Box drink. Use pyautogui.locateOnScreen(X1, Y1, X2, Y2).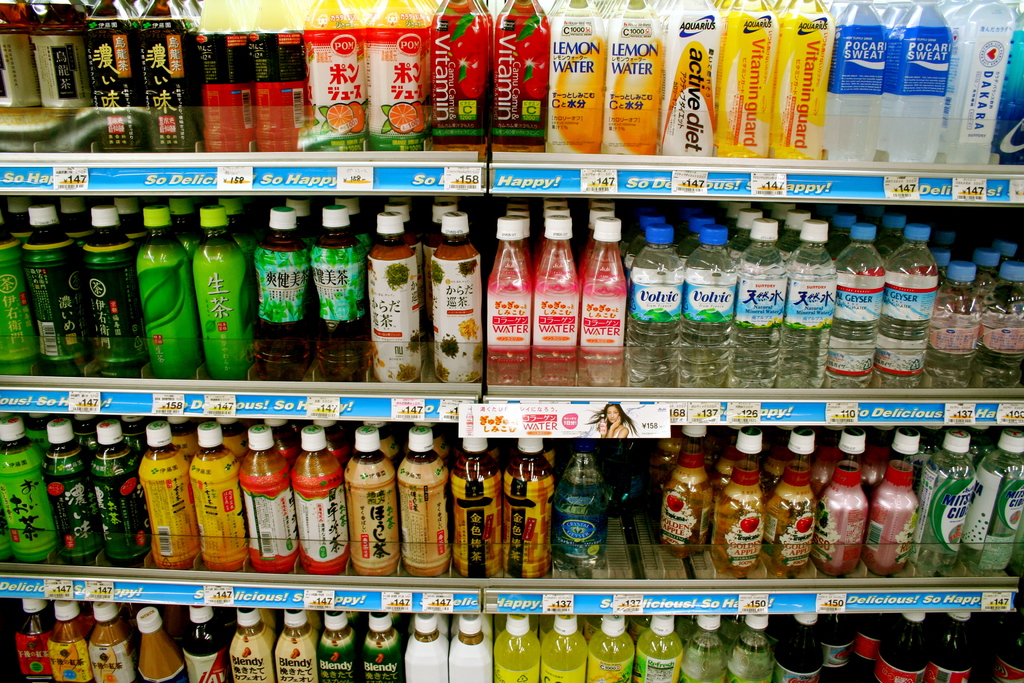
pyautogui.locateOnScreen(739, 217, 787, 390).
